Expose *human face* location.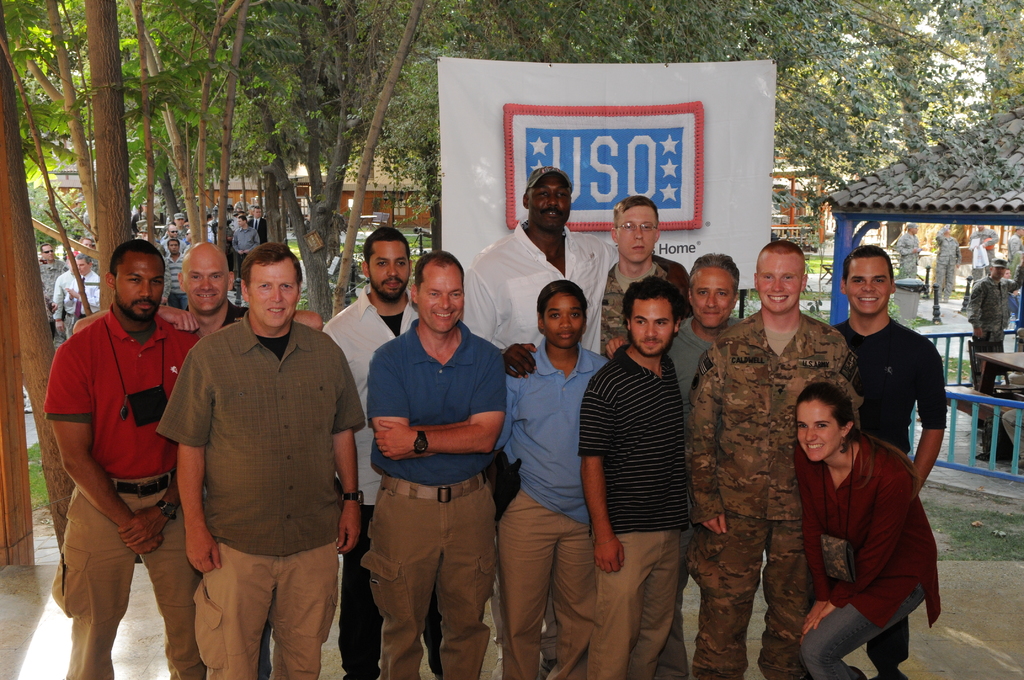
Exposed at [42, 248, 54, 262].
